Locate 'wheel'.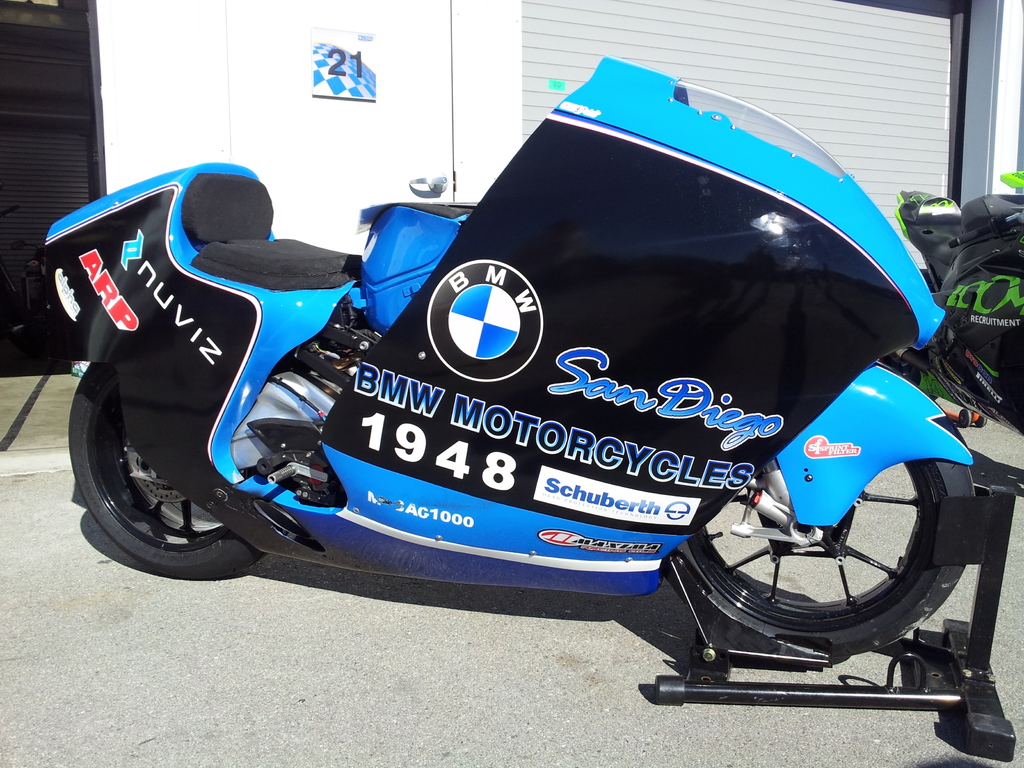
Bounding box: bbox(663, 459, 976, 660).
